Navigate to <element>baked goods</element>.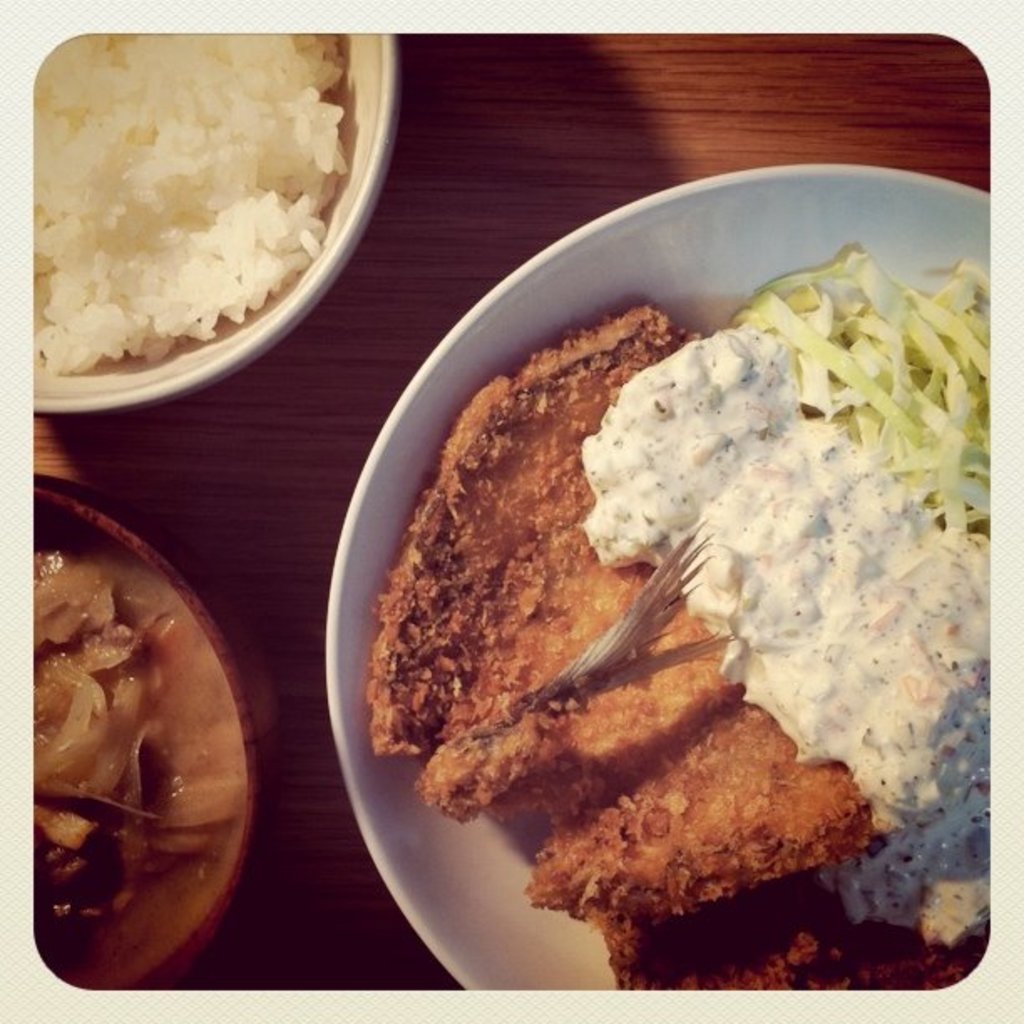
Navigation target: select_region(351, 236, 992, 992).
